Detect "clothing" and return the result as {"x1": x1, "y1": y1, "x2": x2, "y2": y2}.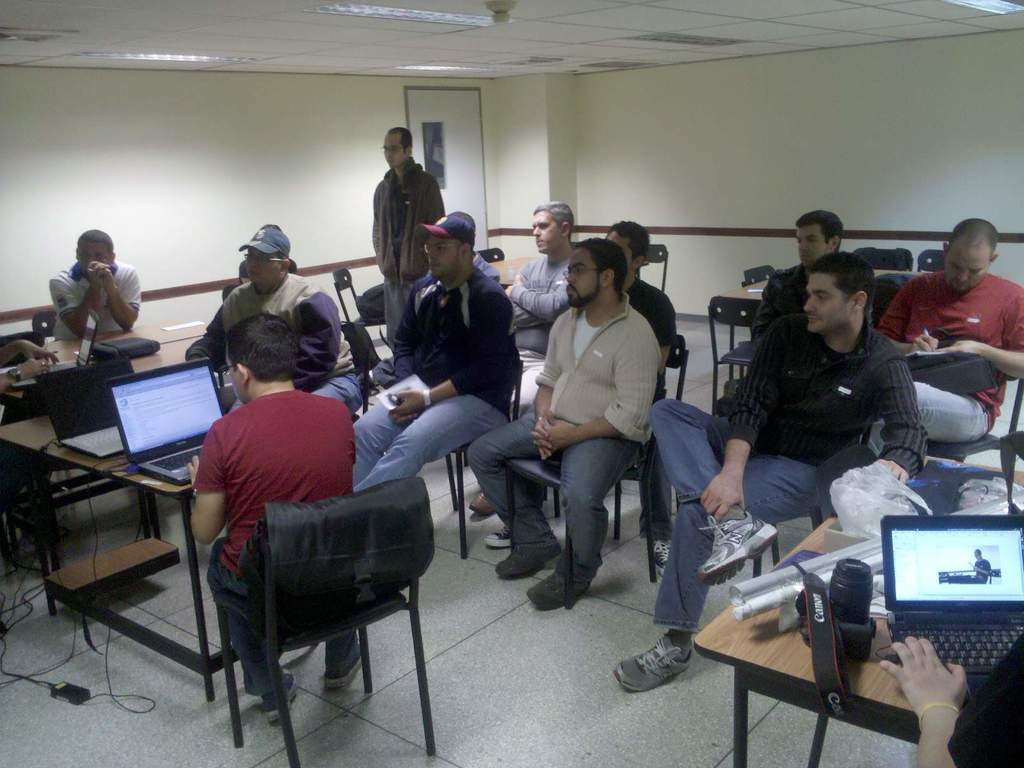
{"x1": 872, "y1": 273, "x2": 1023, "y2": 432}.
